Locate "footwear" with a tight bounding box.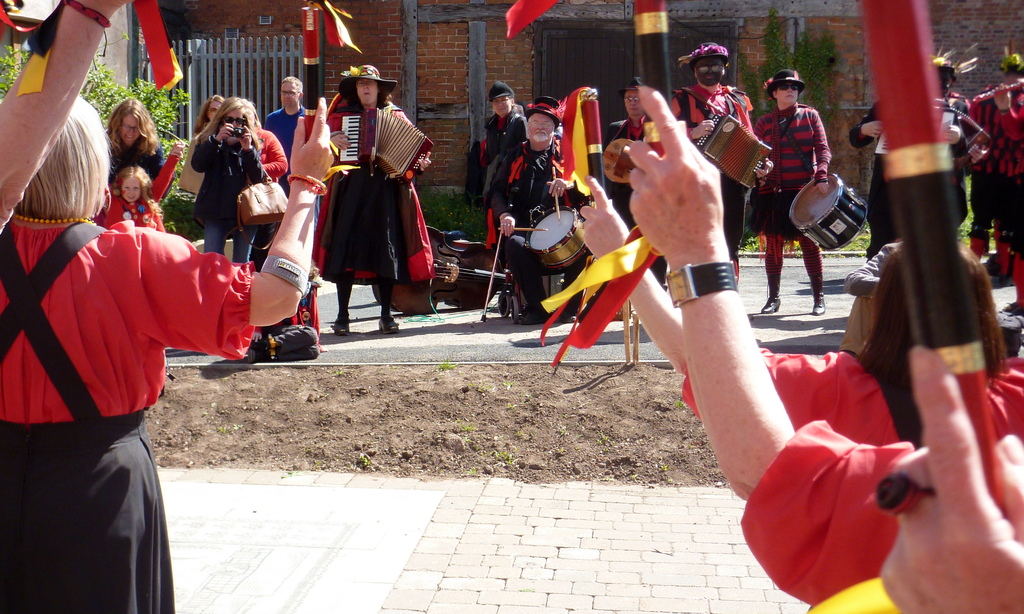
[left=328, top=319, right=354, bottom=341].
